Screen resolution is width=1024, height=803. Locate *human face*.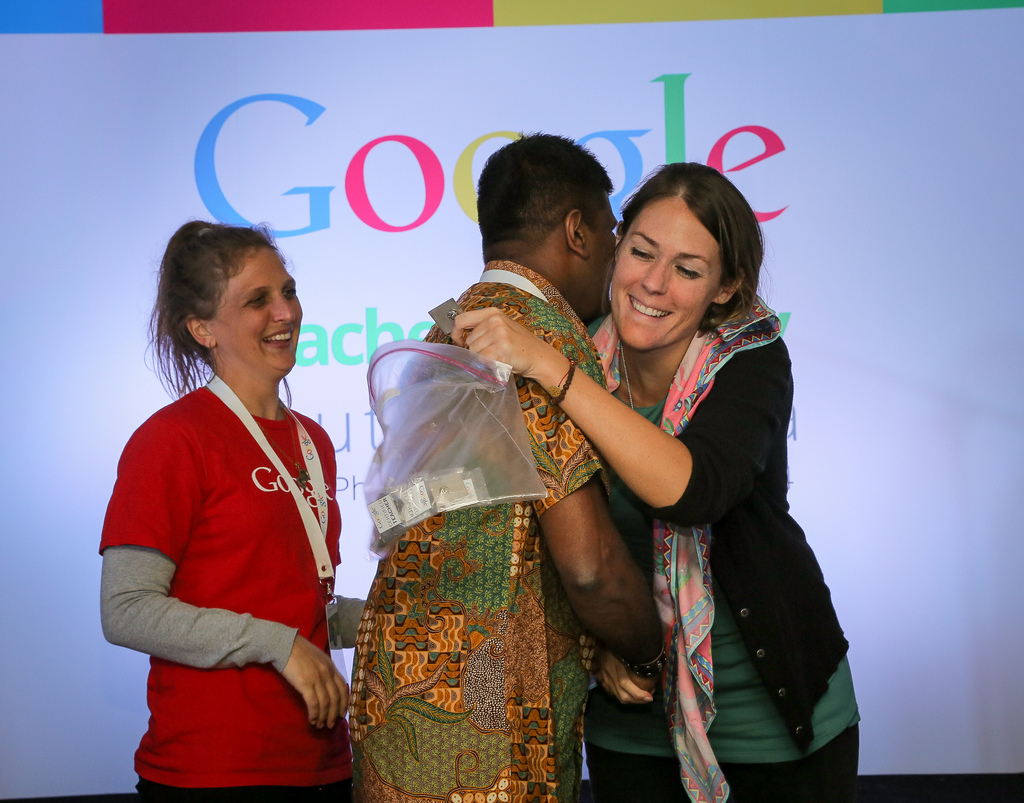
region(585, 195, 618, 317).
